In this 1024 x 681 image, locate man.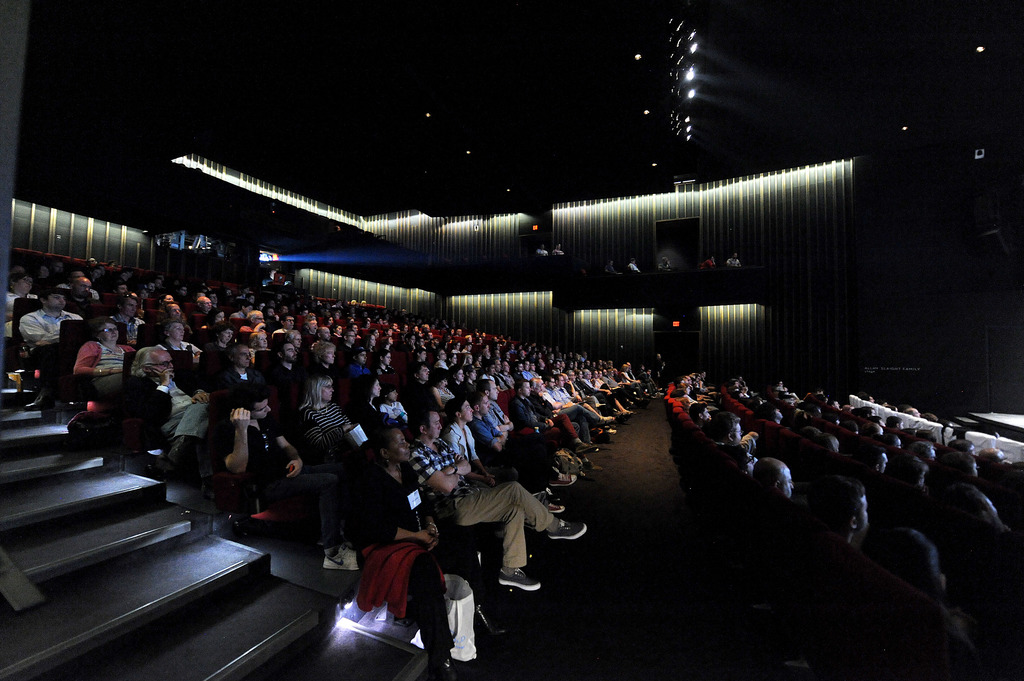
Bounding box: 815:474:871:563.
